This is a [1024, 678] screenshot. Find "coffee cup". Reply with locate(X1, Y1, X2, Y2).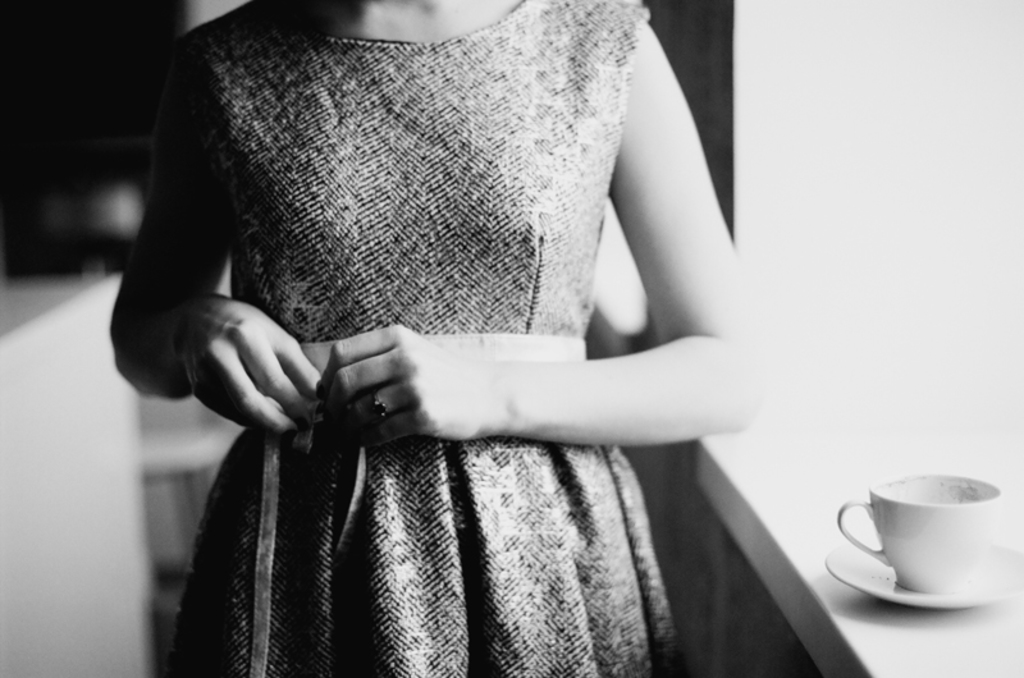
locate(831, 466, 1002, 597).
